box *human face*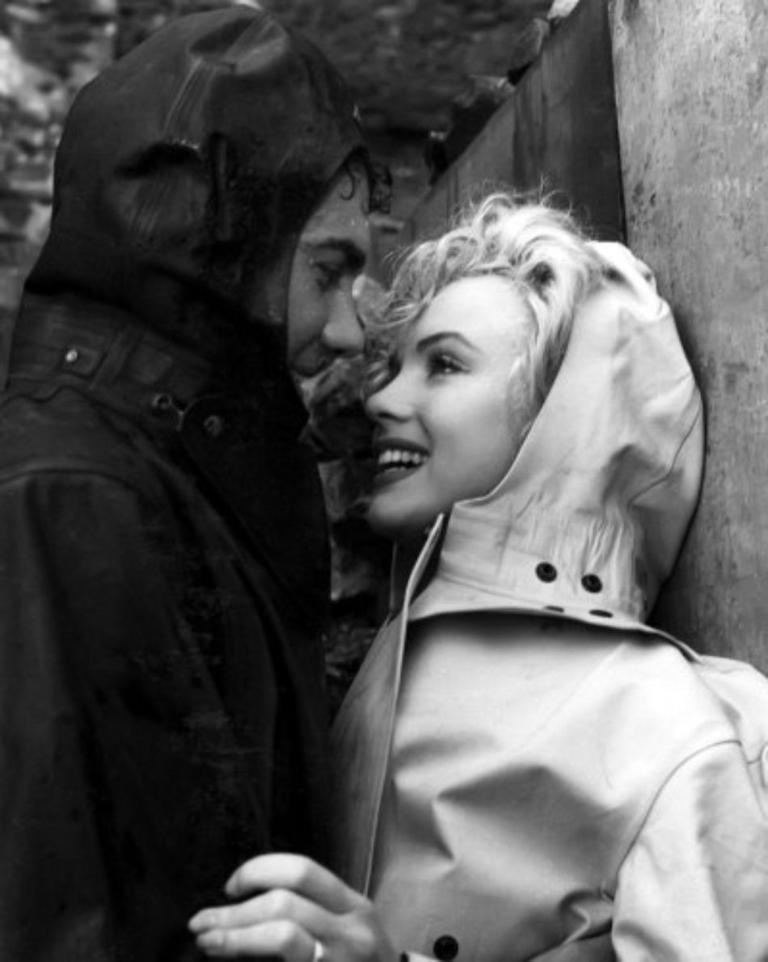
280,164,387,401
